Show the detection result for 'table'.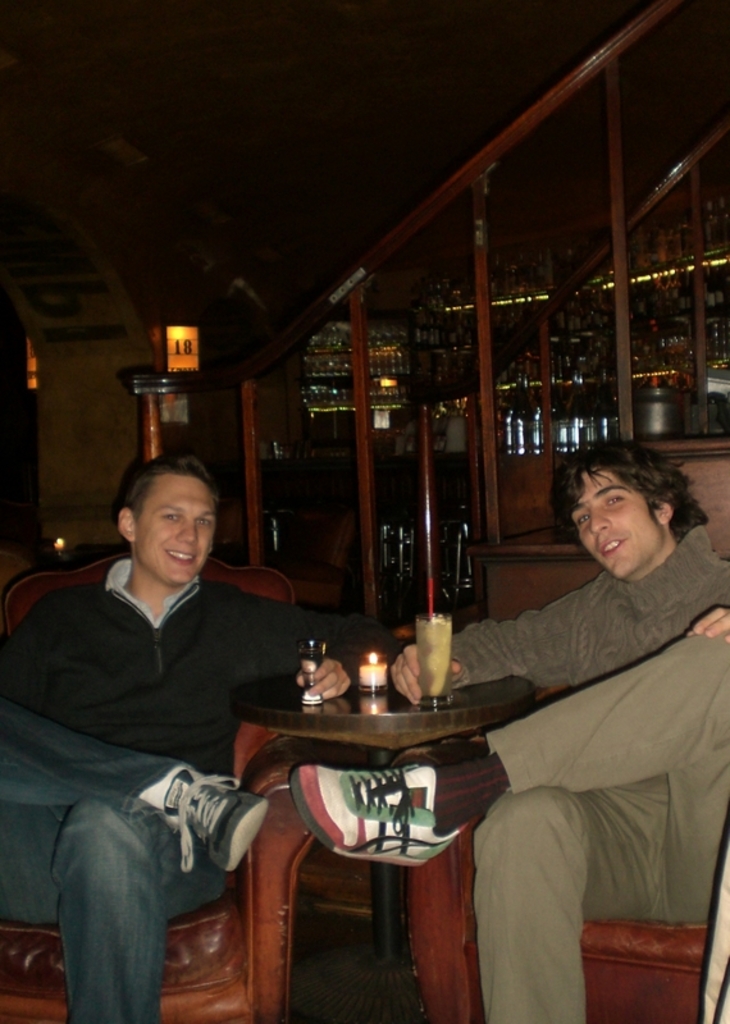
{"left": 214, "top": 672, "right": 529, "bottom": 975}.
